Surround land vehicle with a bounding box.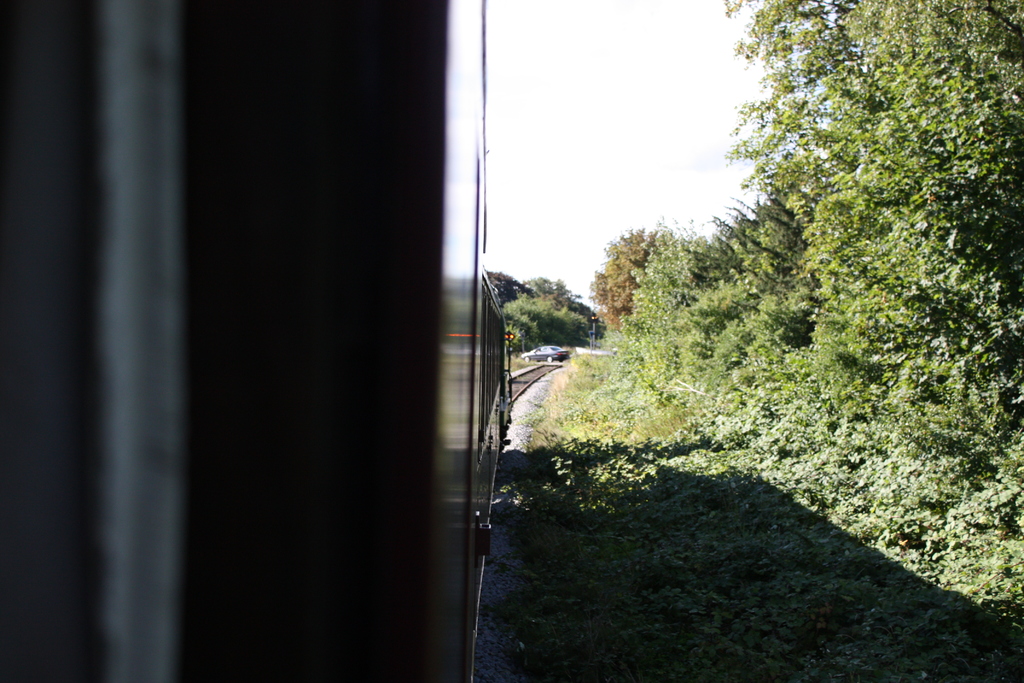
box(522, 344, 570, 365).
